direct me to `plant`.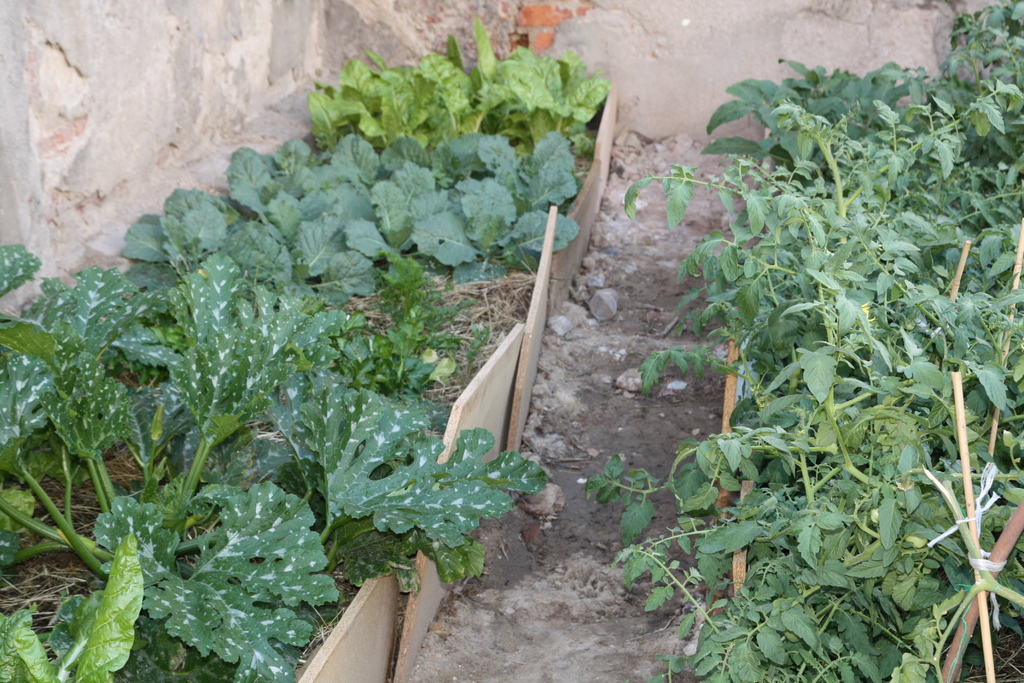
Direction: rect(316, 22, 609, 157).
